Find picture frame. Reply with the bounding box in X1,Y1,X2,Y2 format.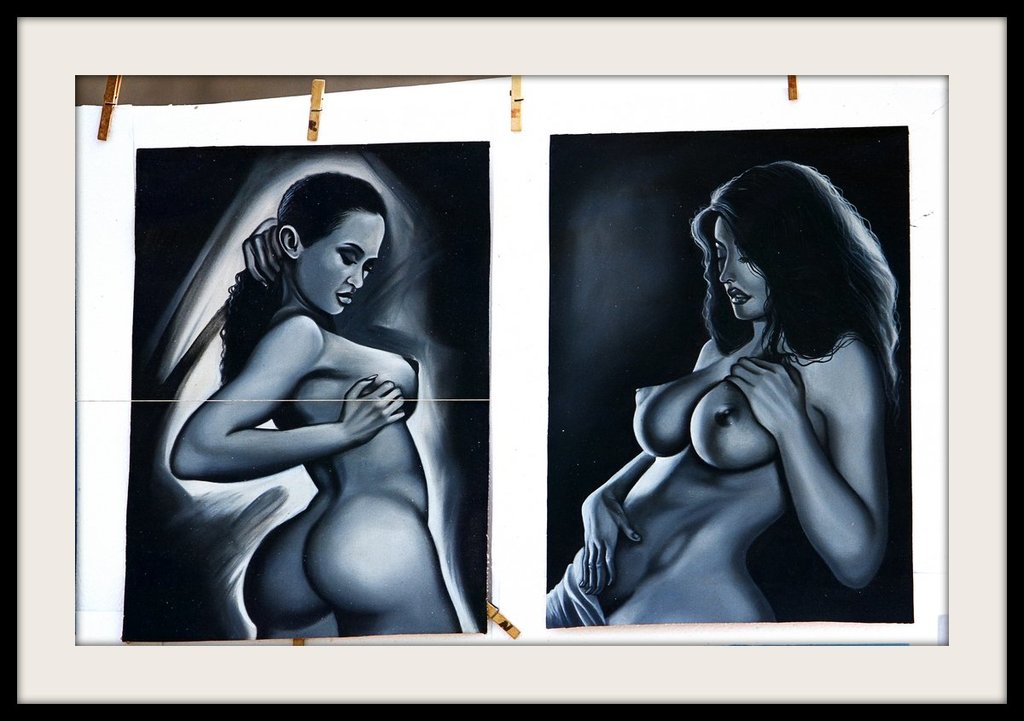
0,0,987,720.
